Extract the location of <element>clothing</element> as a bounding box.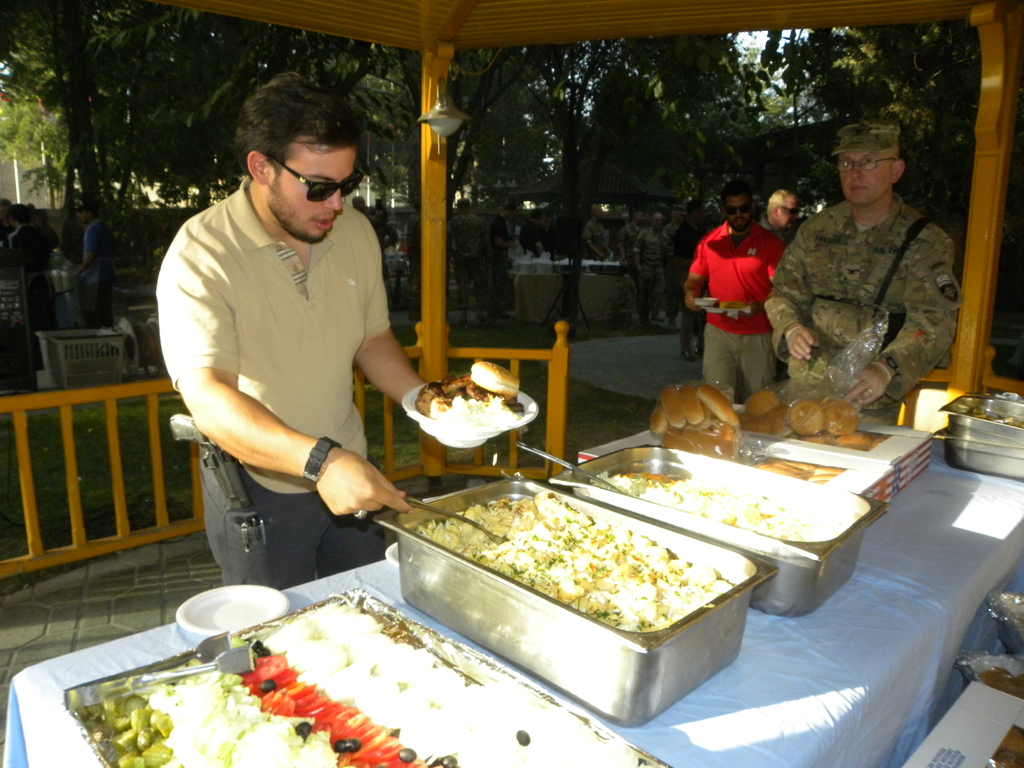
bbox=[153, 172, 391, 604].
